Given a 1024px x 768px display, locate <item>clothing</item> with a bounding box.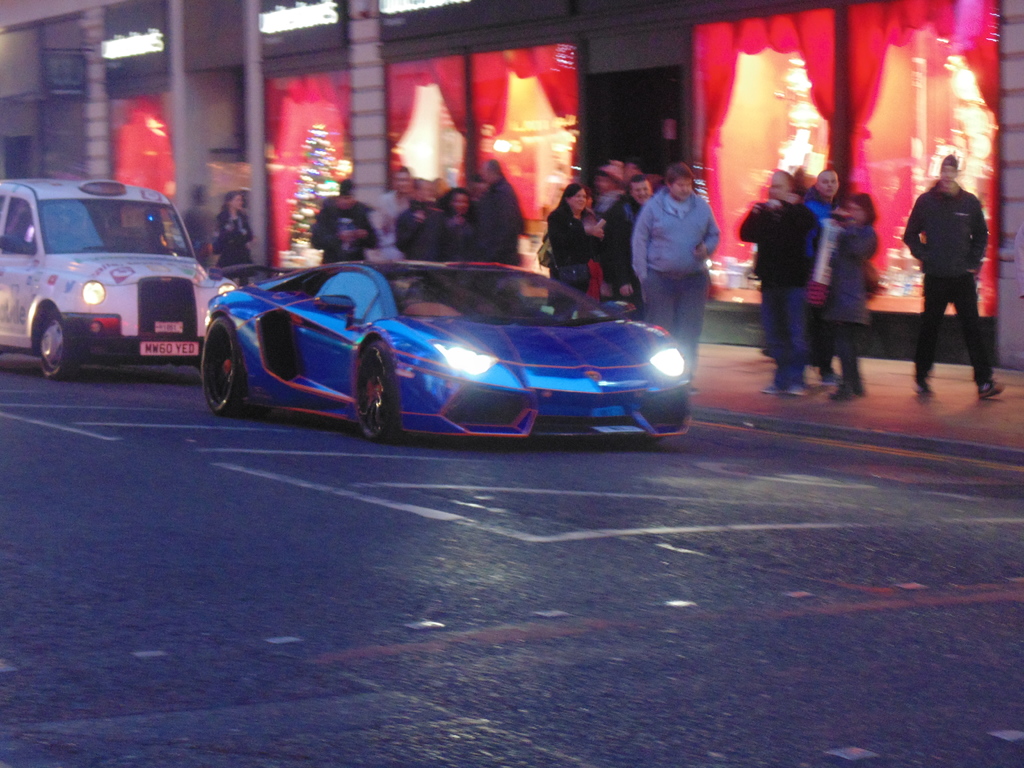
Located: l=627, t=182, r=716, b=372.
